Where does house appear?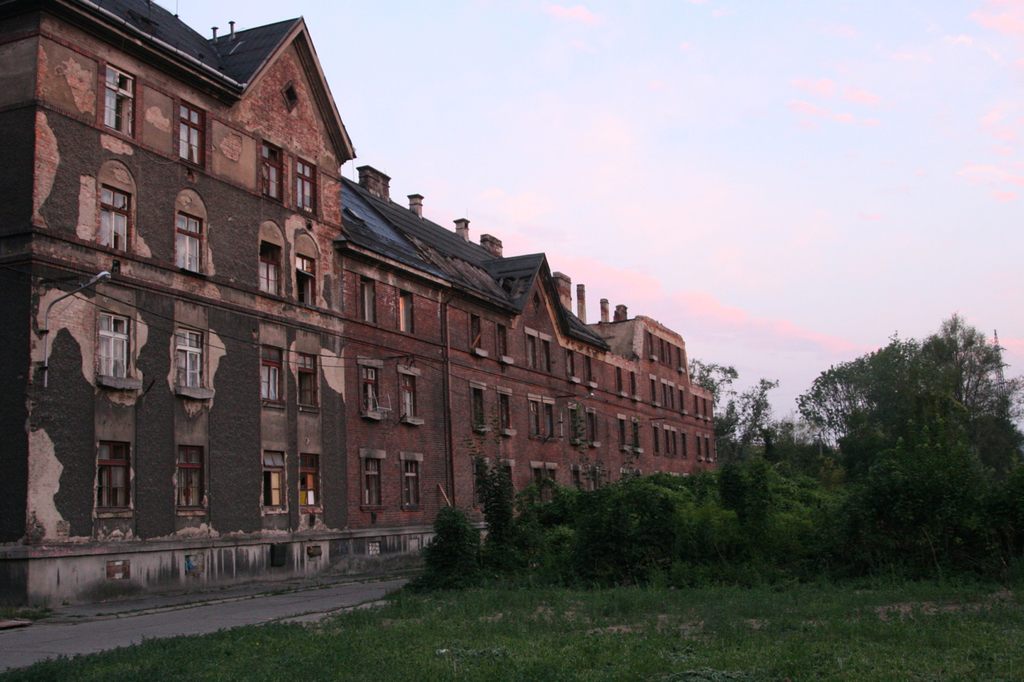
Appears at box(442, 249, 608, 548).
